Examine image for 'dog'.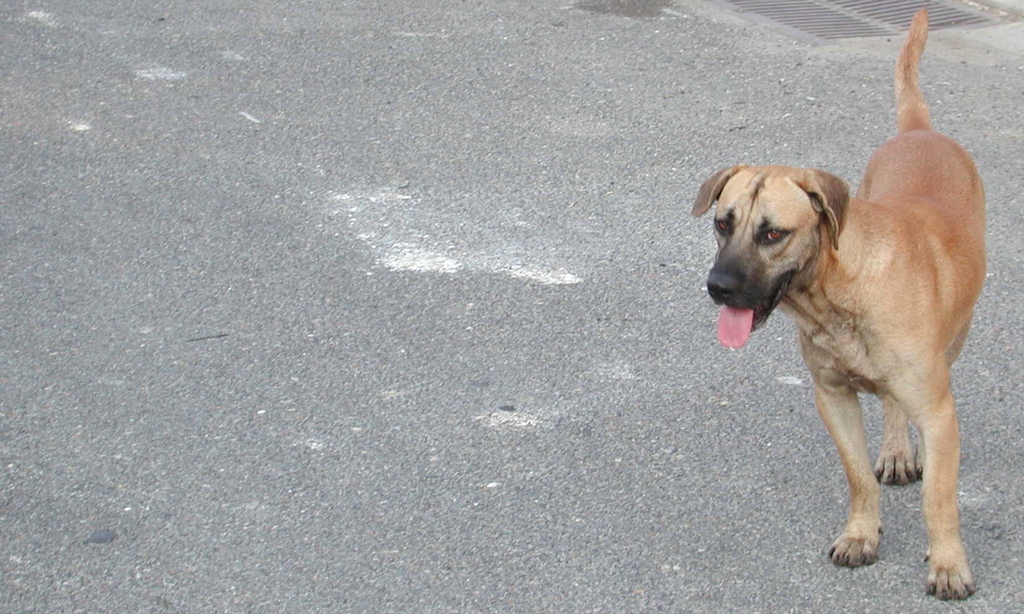
Examination result: BBox(687, 10, 988, 603).
